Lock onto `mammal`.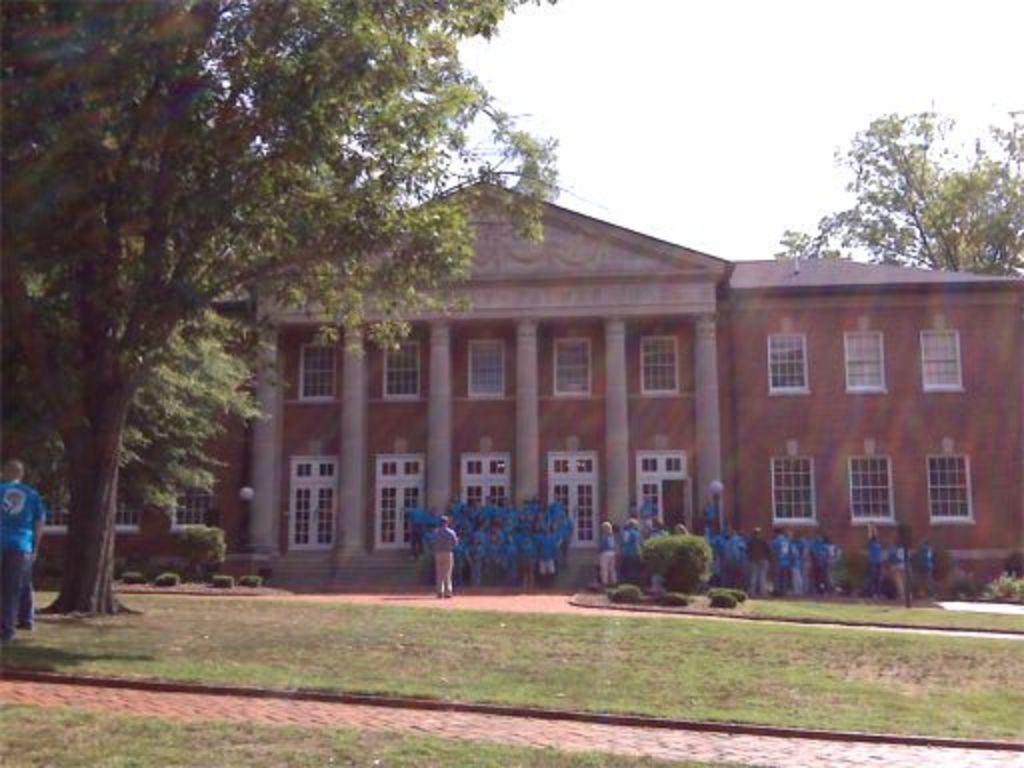
Locked: 878, 540, 912, 598.
